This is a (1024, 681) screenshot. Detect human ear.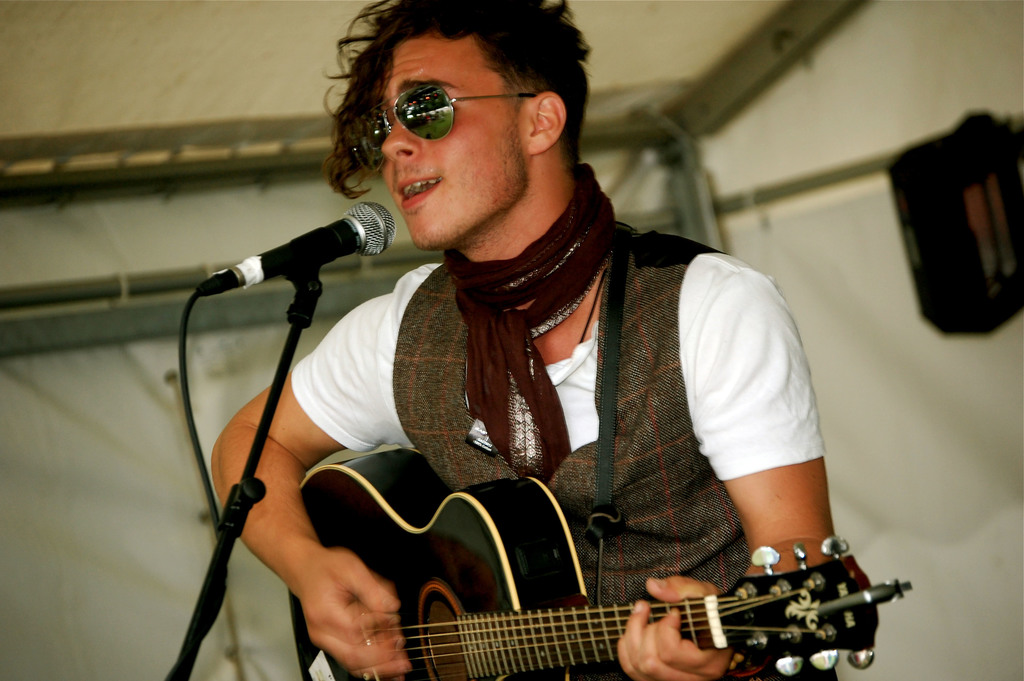
bbox(528, 91, 564, 160).
